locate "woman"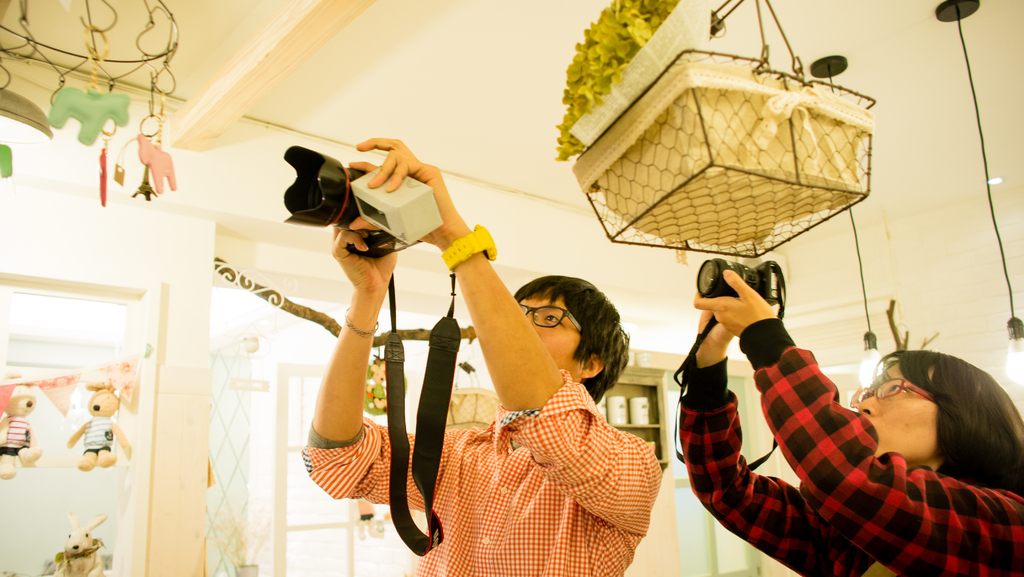
(688, 260, 993, 566)
